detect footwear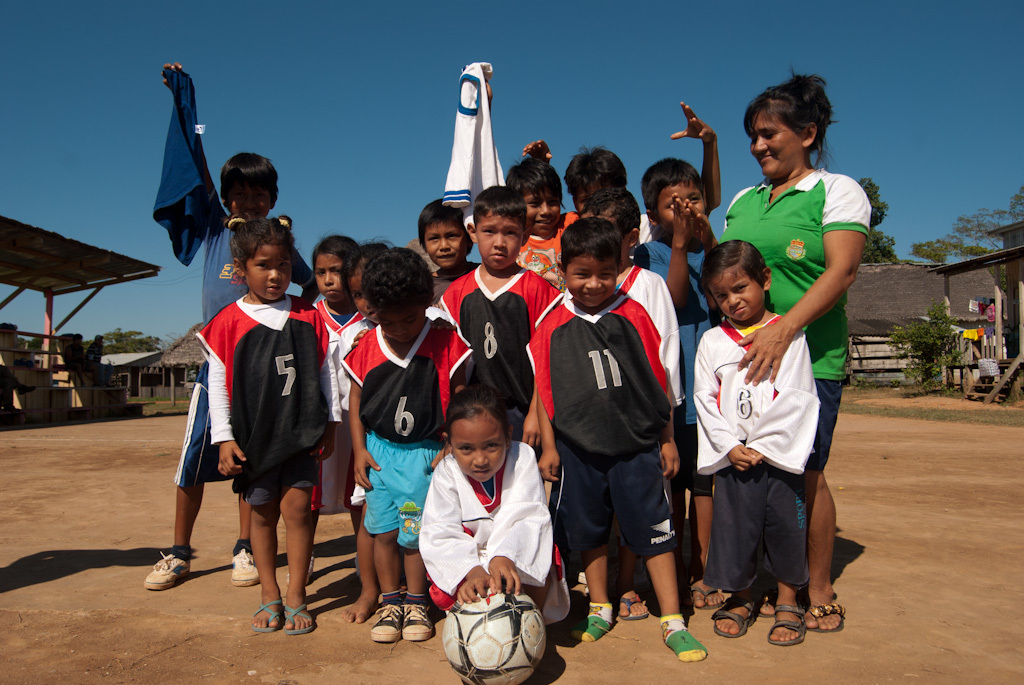
bbox=(688, 579, 723, 611)
